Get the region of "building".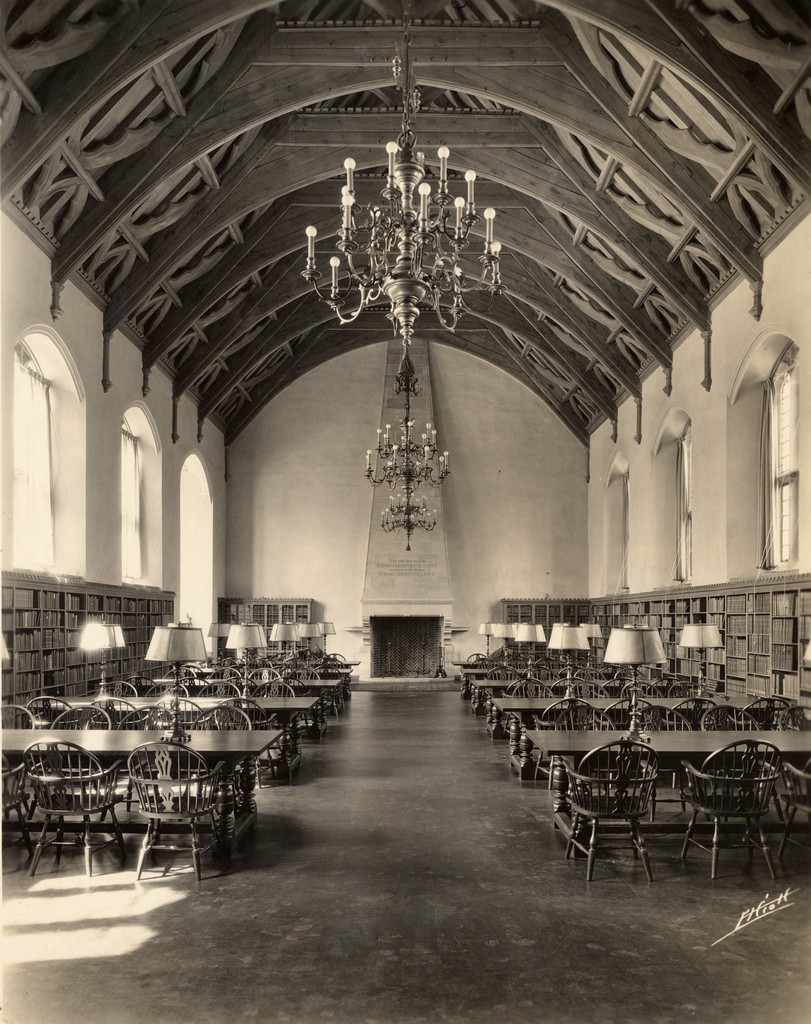
[left=0, top=0, right=810, bottom=1023].
